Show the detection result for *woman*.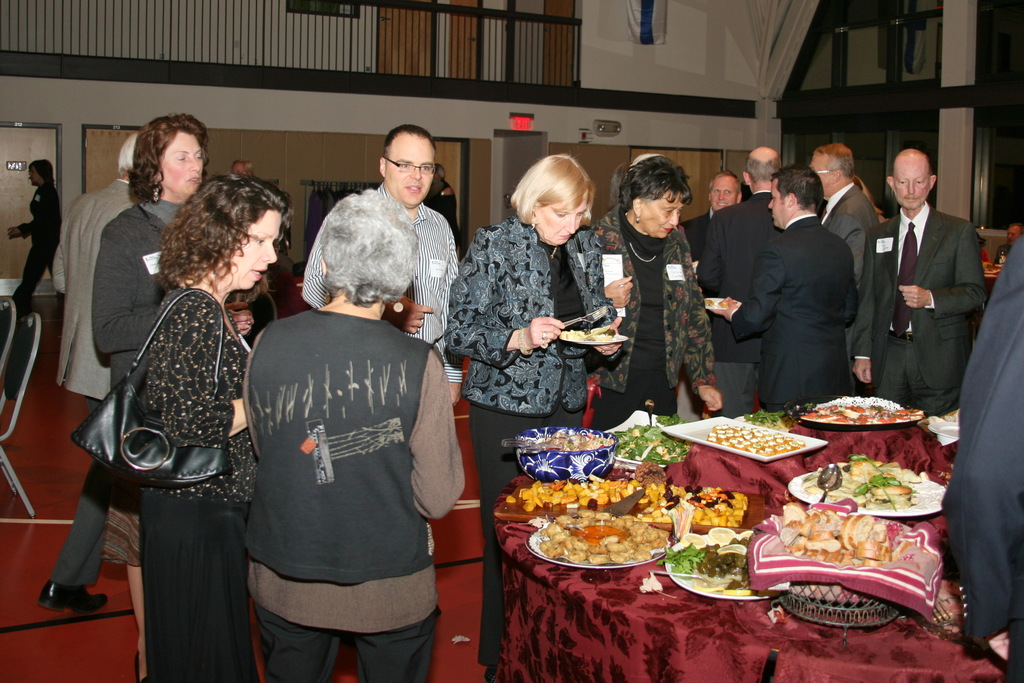
bbox=(244, 185, 464, 682).
